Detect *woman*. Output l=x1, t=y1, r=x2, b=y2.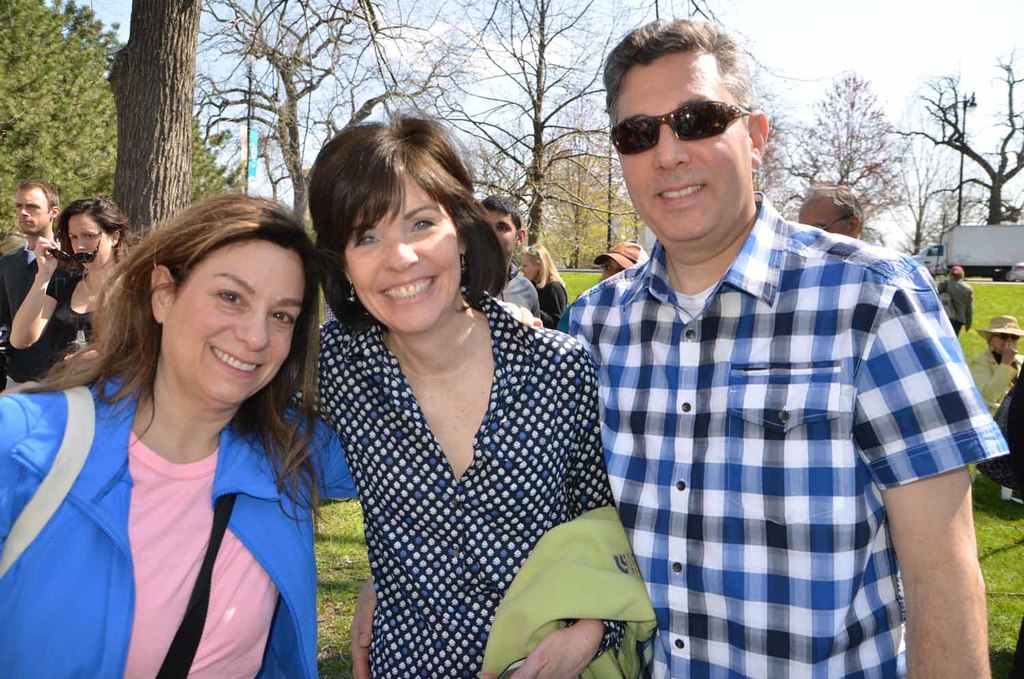
l=62, t=111, r=657, b=678.
